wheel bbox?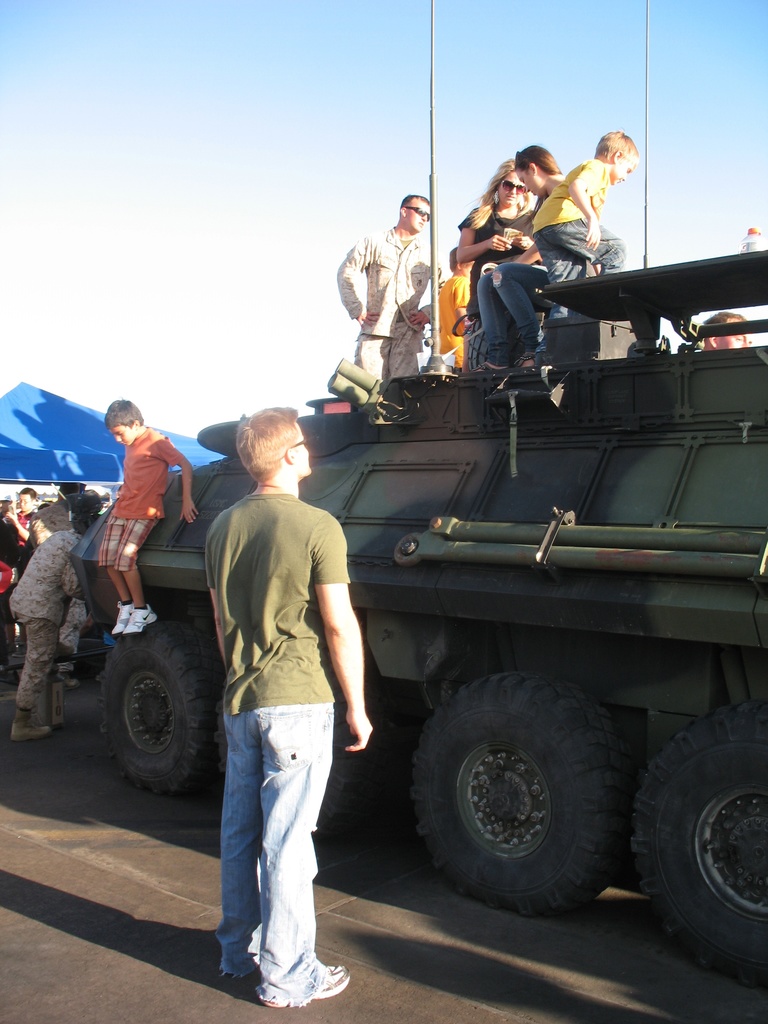
400, 669, 624, 920
